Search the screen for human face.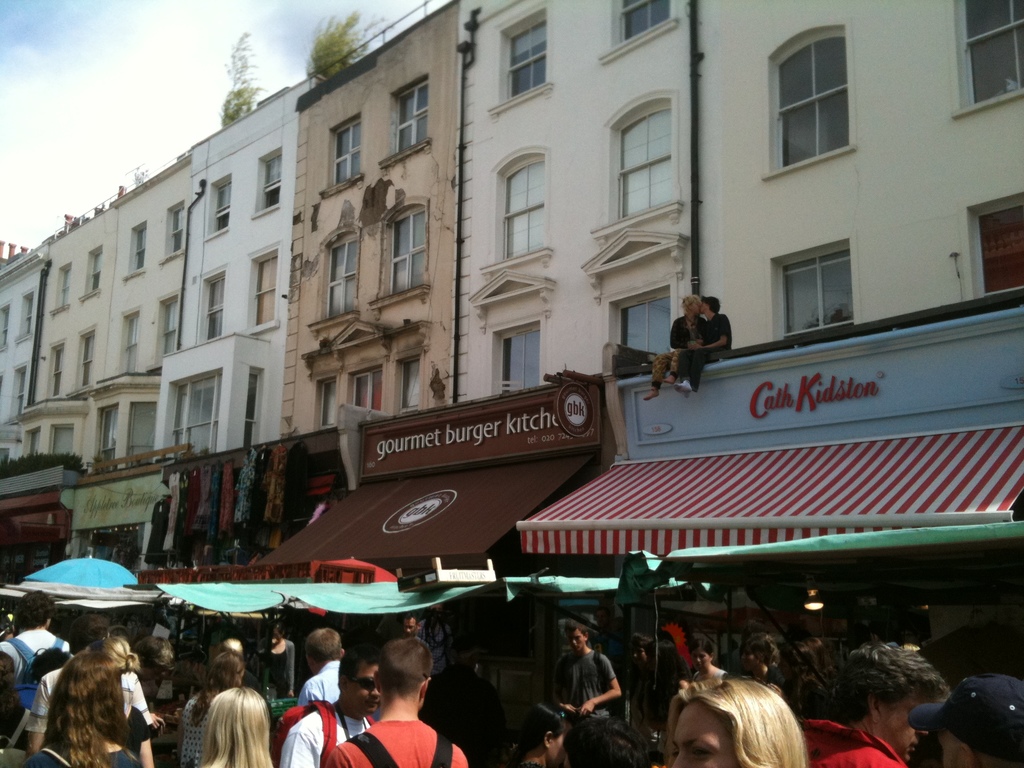
Found at bbox=(937, 735, 958, 767).
